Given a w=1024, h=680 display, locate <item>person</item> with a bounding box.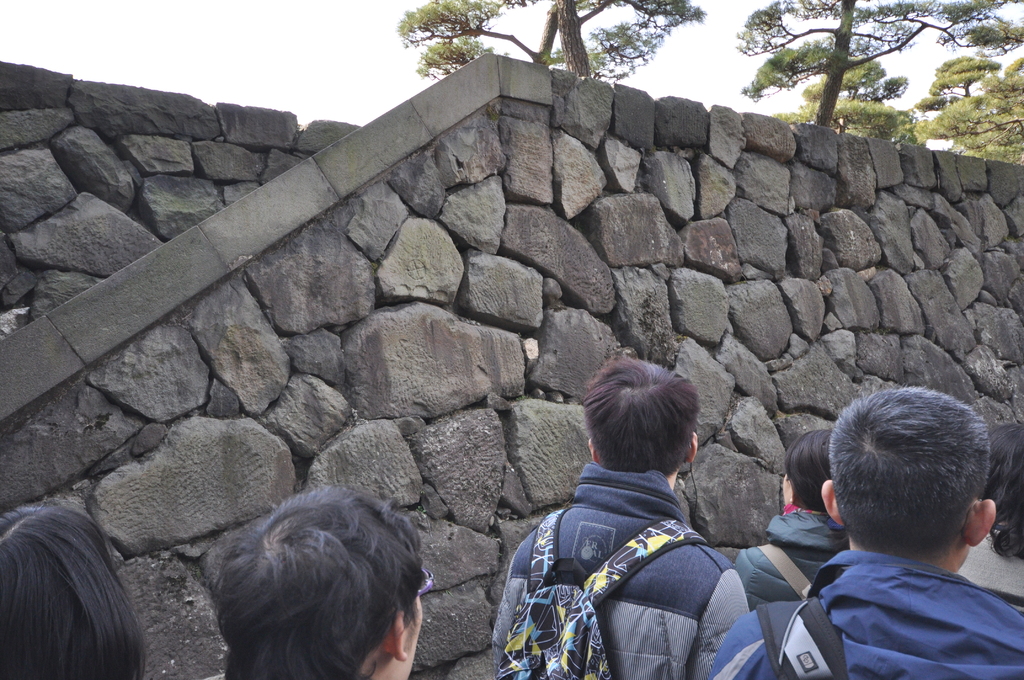
Located: bbox=[515, 350, 760, 665].
